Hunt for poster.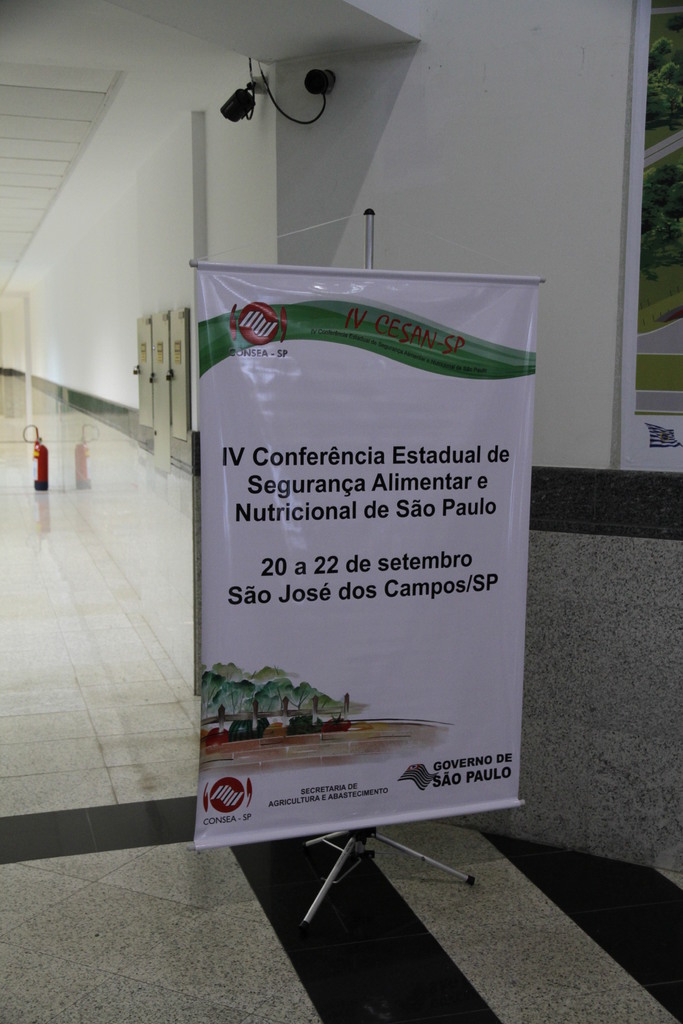
Hunted down at <box>187,262,553,860</box>.
